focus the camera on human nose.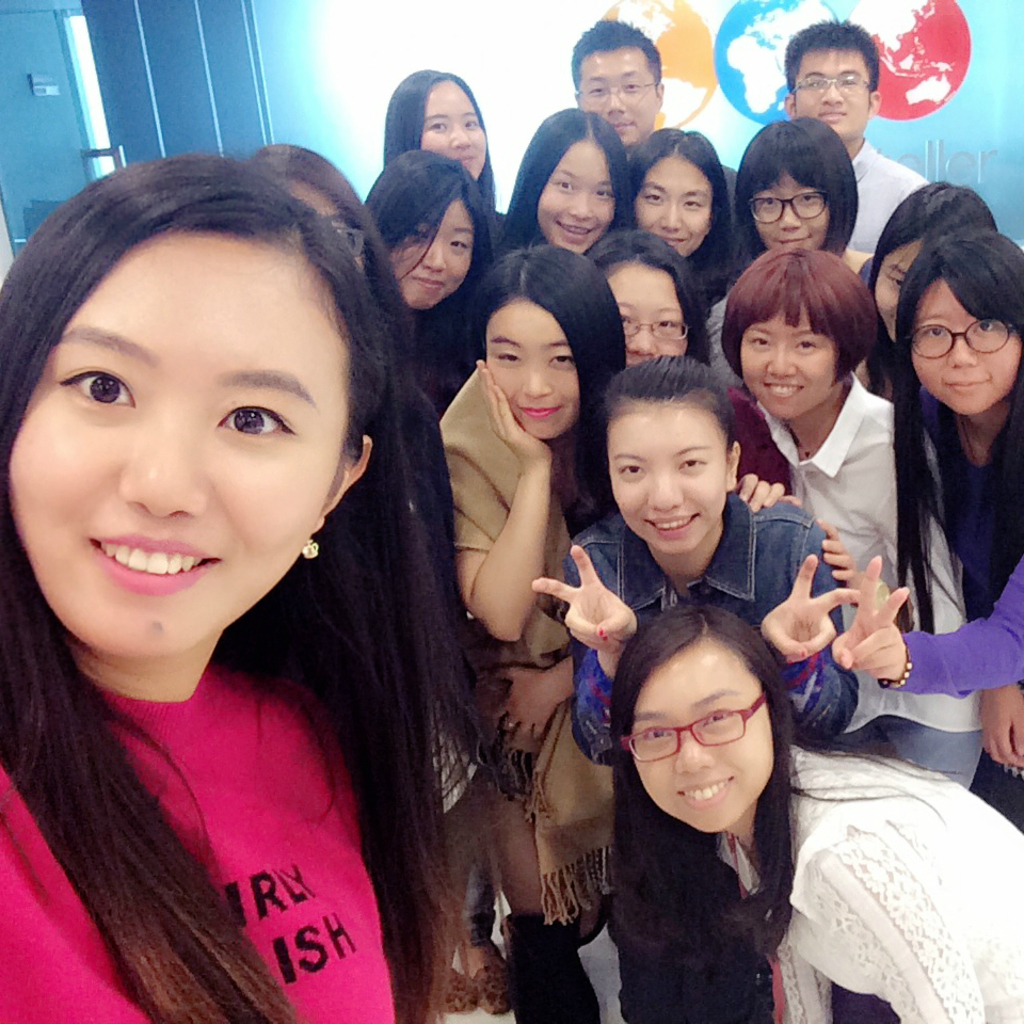
Focus region: region(115, 397, 209, 516).
